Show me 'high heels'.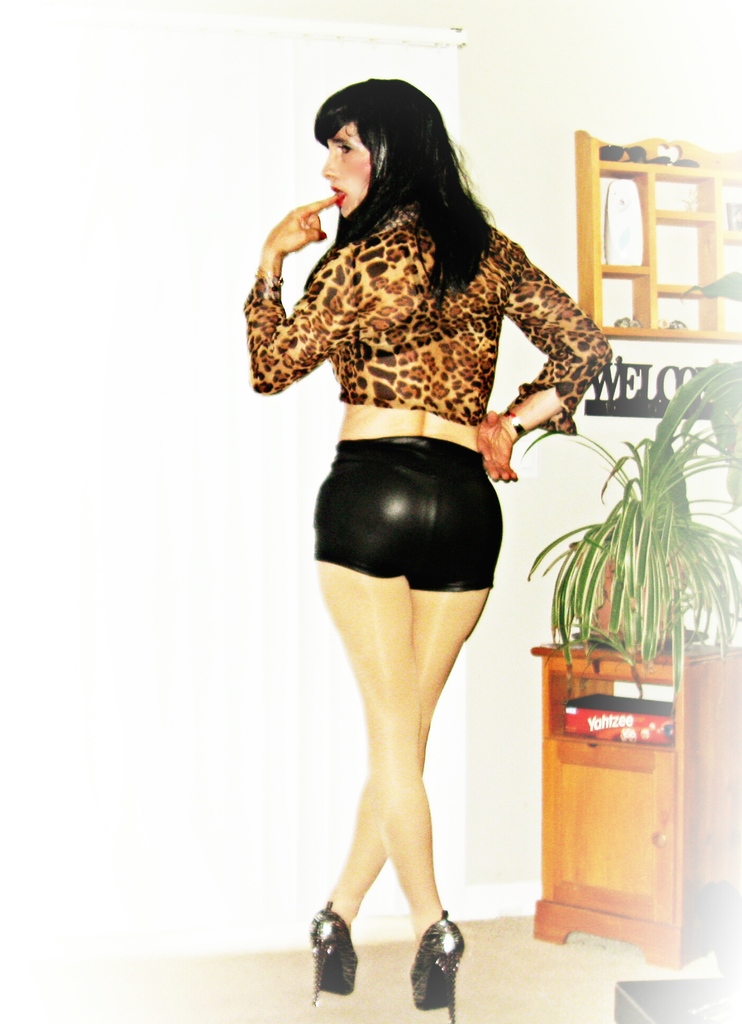
'high heels' is here: Rect(407, 903, 470, 1023).
